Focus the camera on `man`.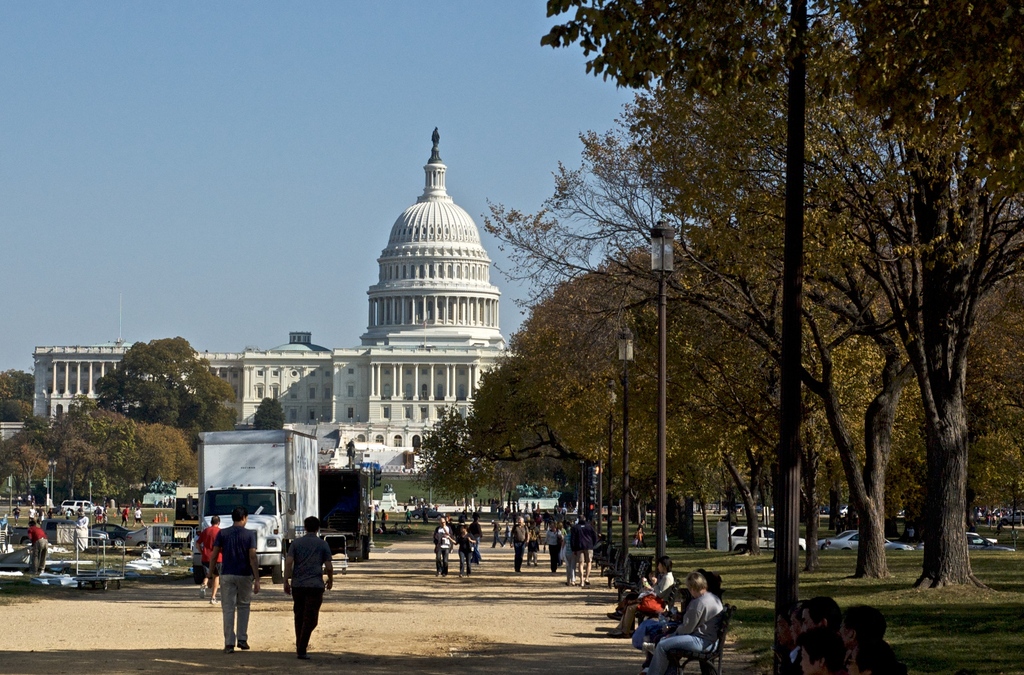
Focus region: box=[202, 513, 264, 649].
